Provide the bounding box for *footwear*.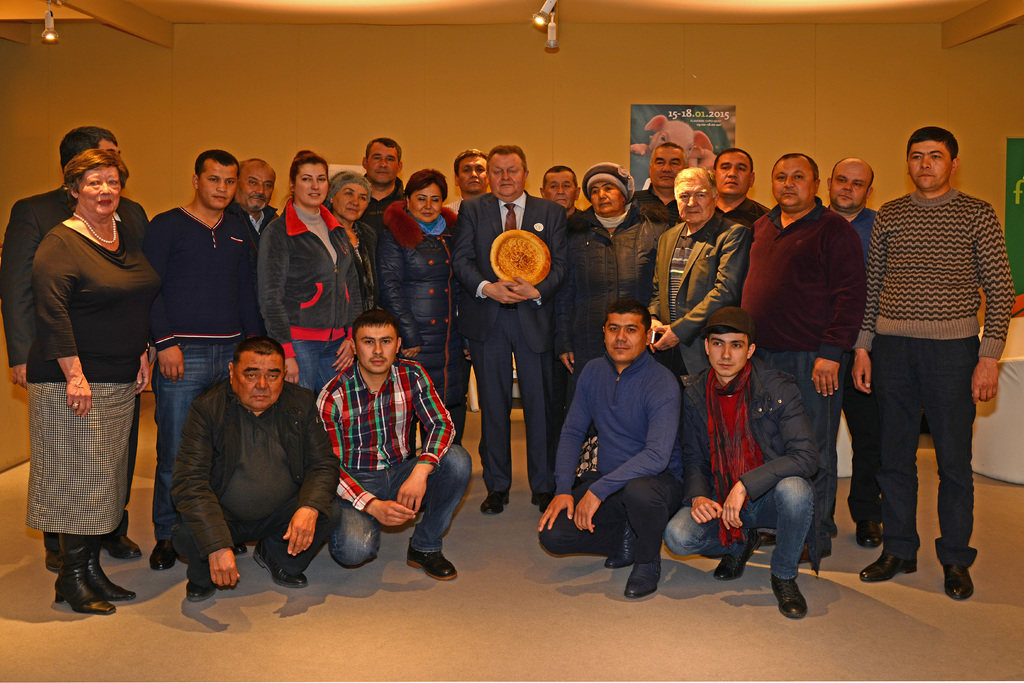
{"x1": 601, "y1": 525, "x2": 642, "y2": 570}.
